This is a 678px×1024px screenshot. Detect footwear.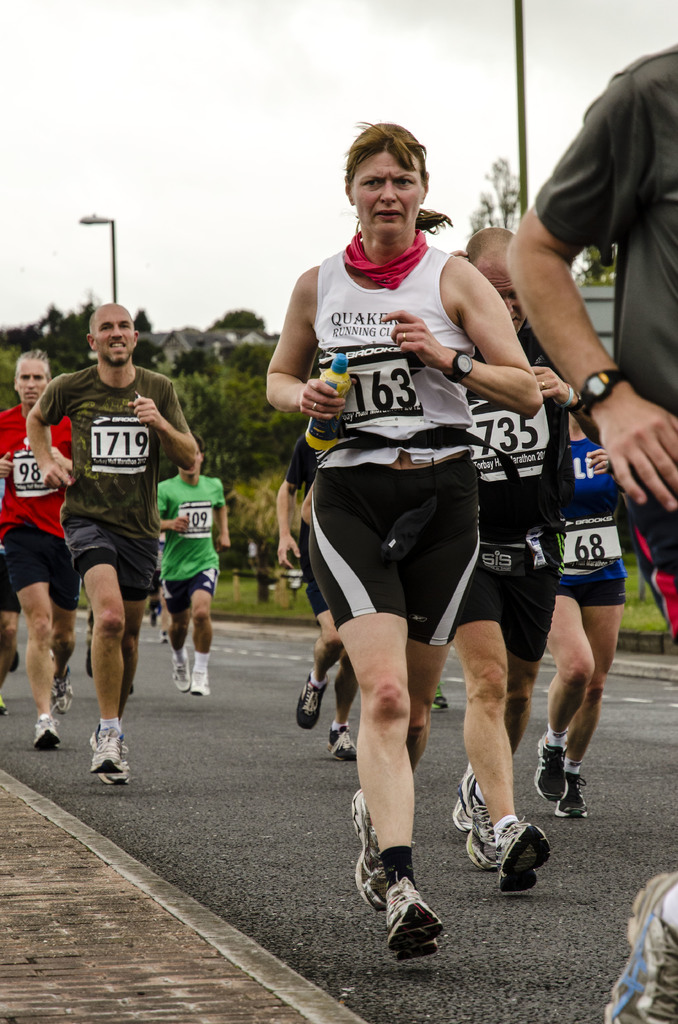
{"x1": 0, "y1": 691, "x2": 12, "y2": 719}.
